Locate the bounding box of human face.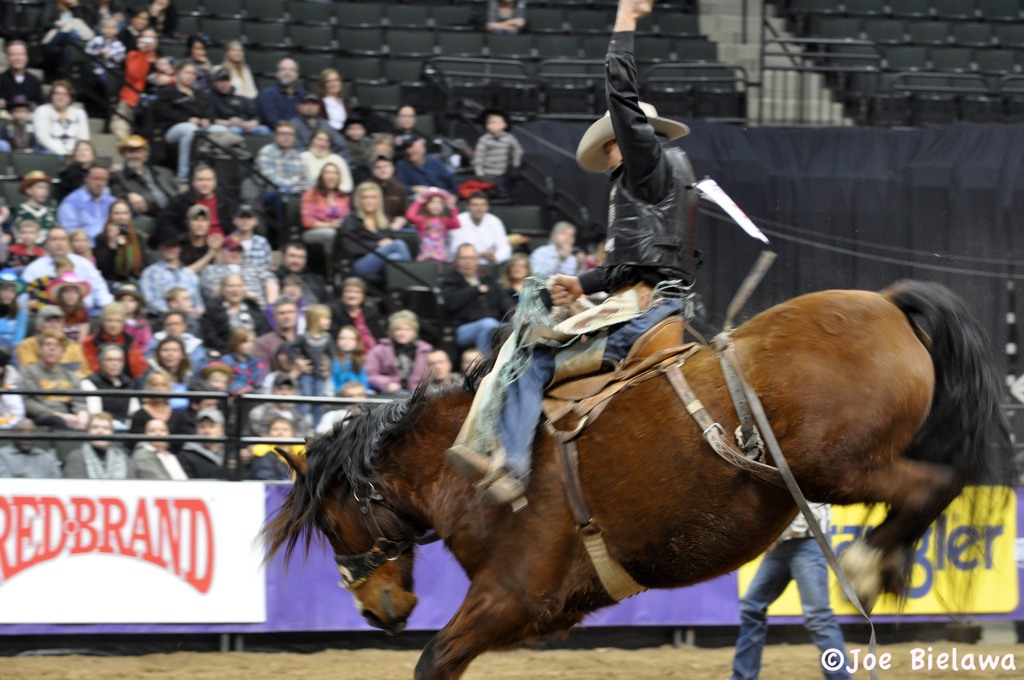
Bounding box: 397 109 415 131.
